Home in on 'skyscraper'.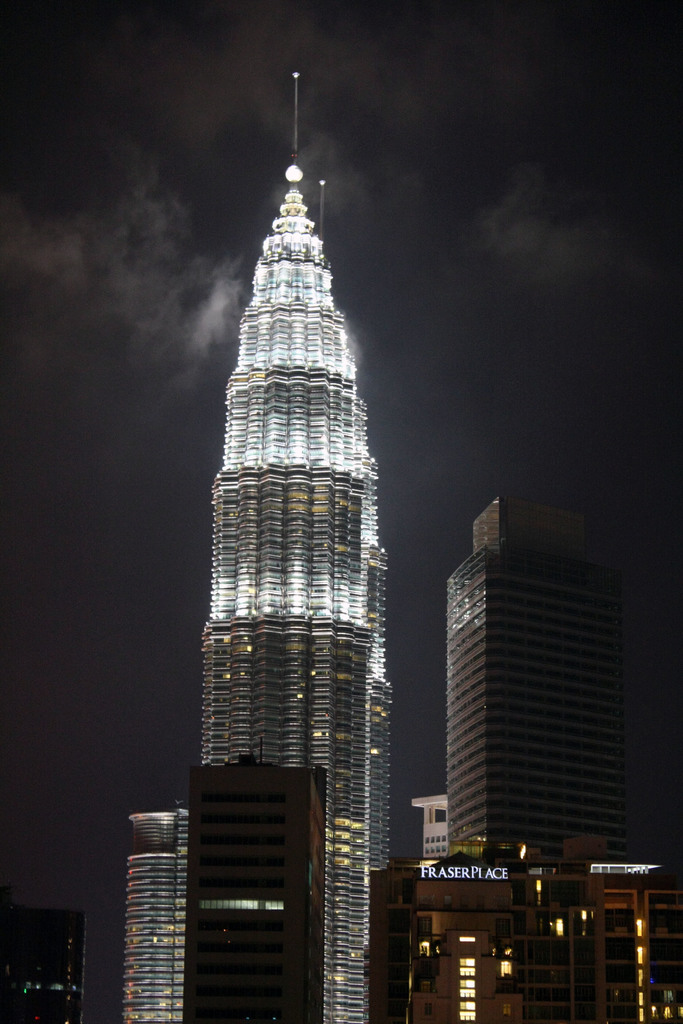
Homed in at 120,795,186,1023.
